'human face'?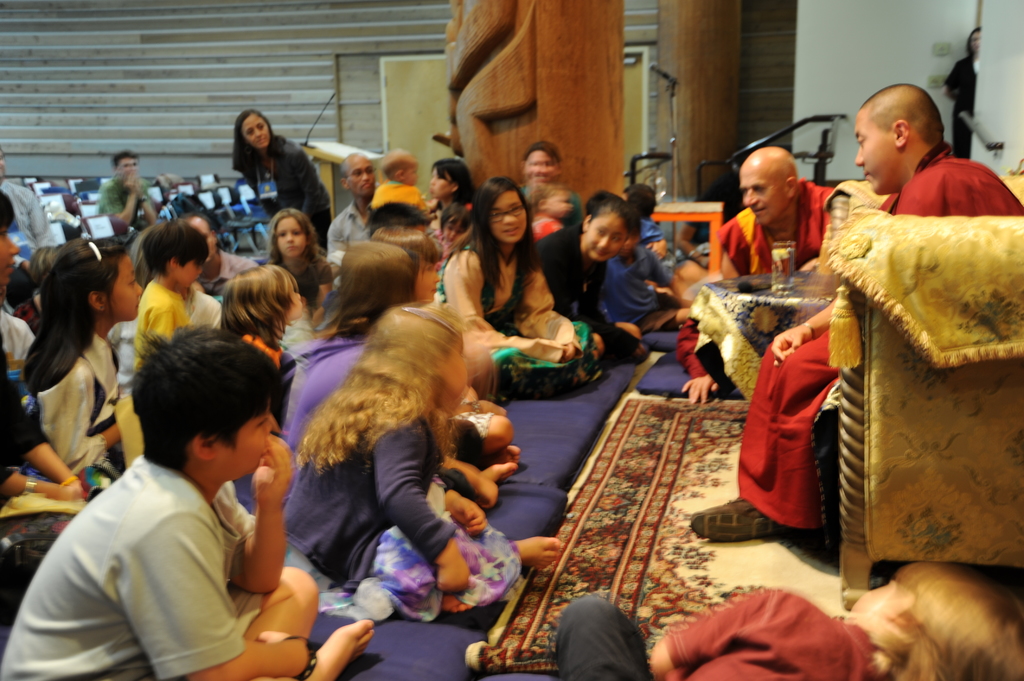
detection(174, 263, 200, 291)
